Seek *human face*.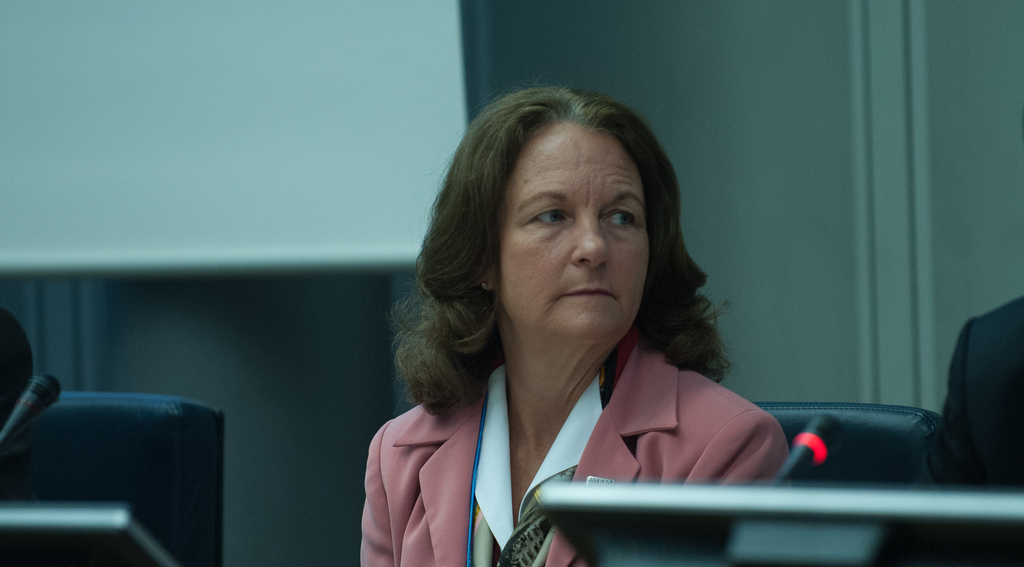
<box>504,121,651,341</box>.
